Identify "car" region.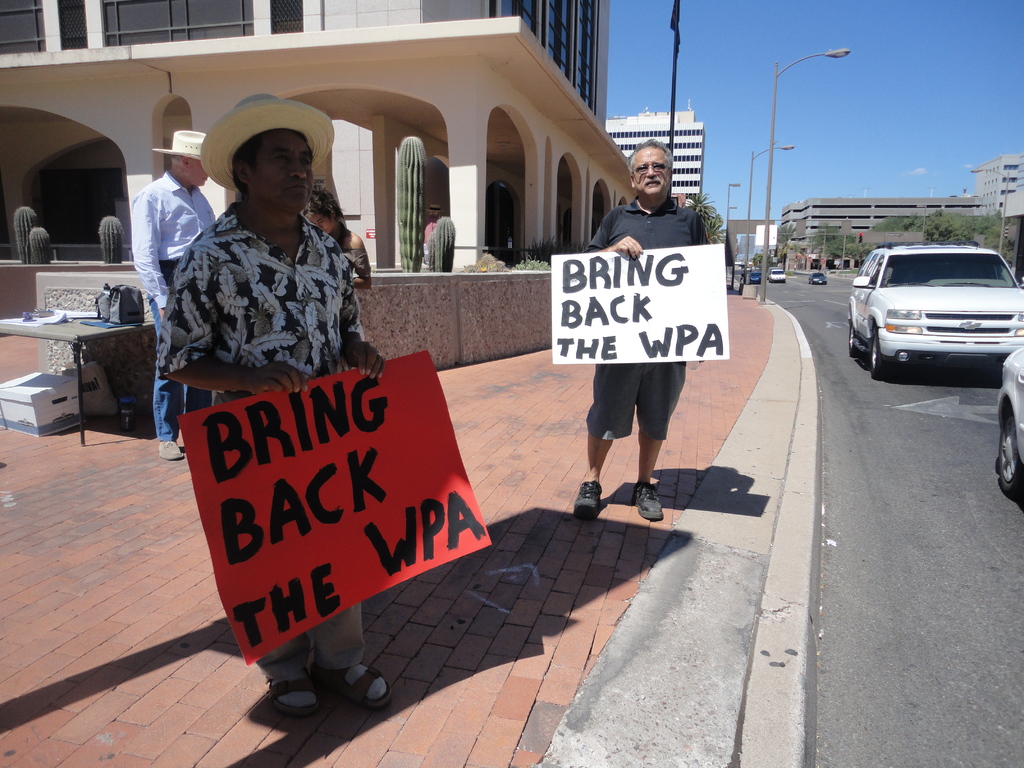
Region: pyautogui.locateOnScreen(808, 269, 828, 285).
